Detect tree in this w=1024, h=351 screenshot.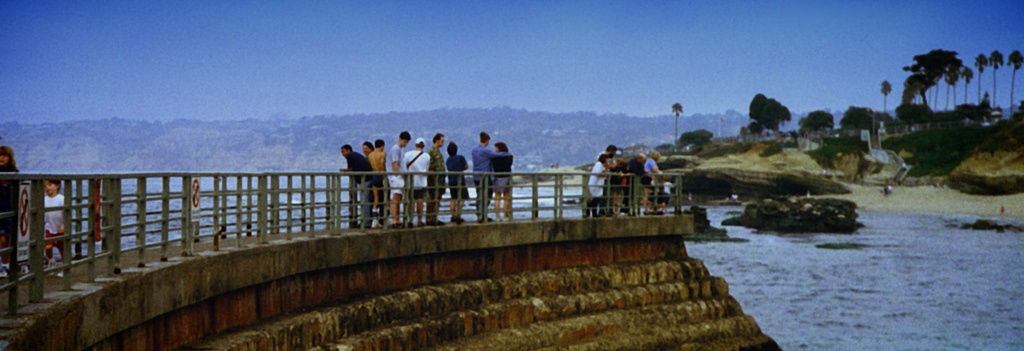
Detection: bbox=(746, 92, 791, 130).
